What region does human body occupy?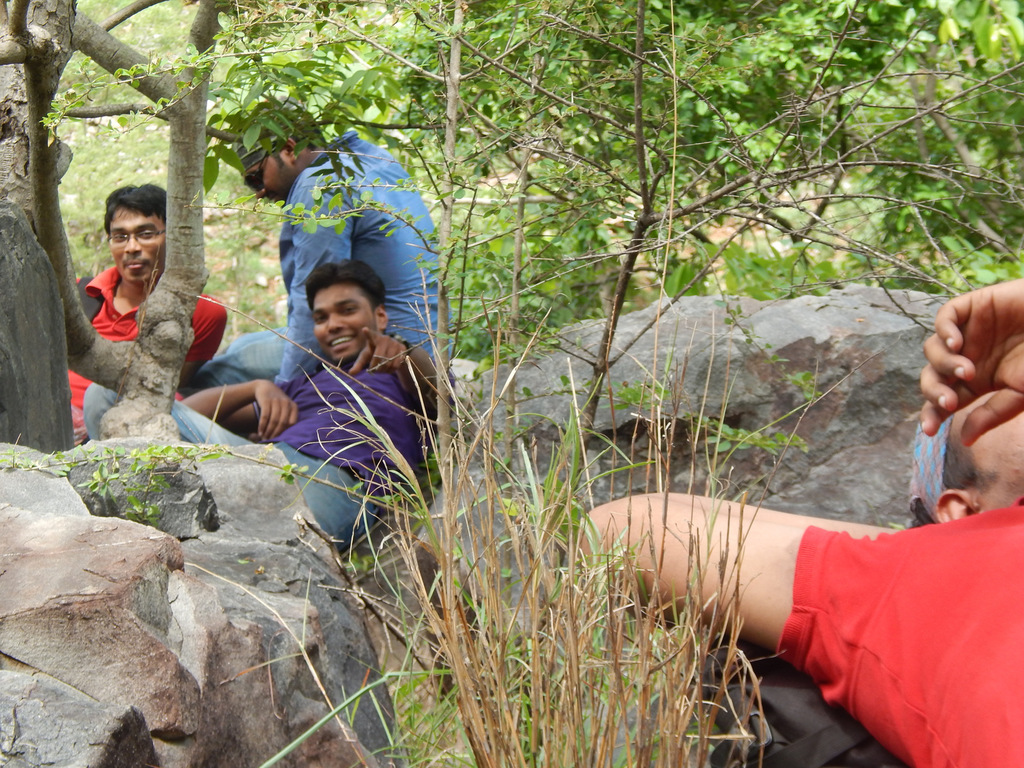
[51,195,234,447].
